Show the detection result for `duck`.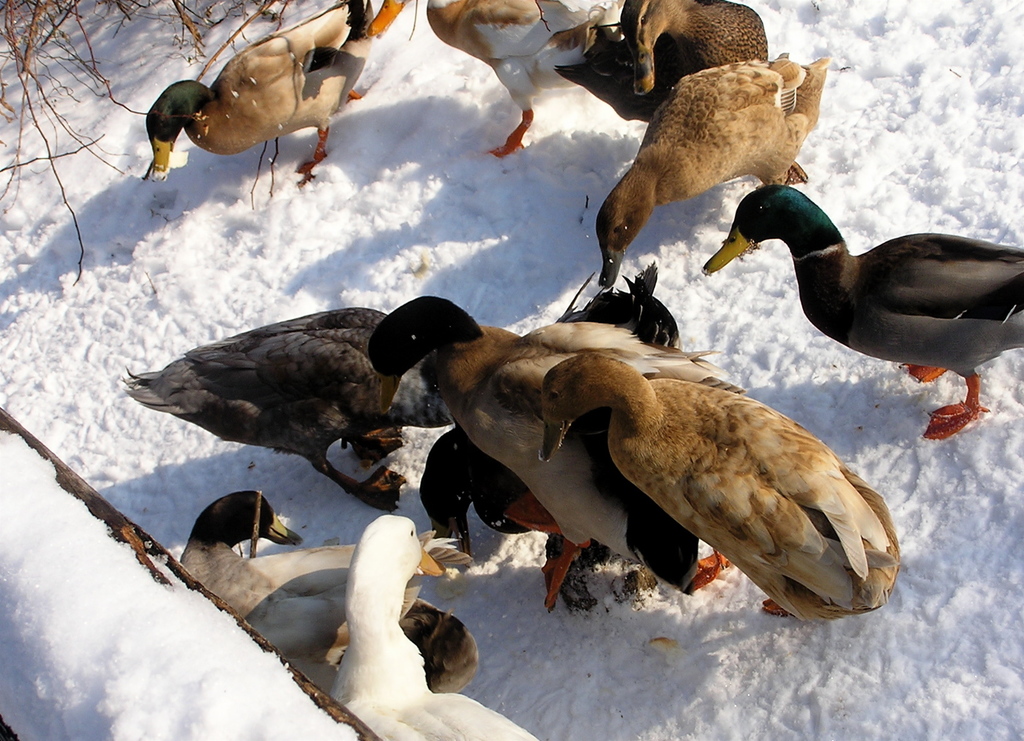
x1=703 y1=161 x2=1023 y2=403.
